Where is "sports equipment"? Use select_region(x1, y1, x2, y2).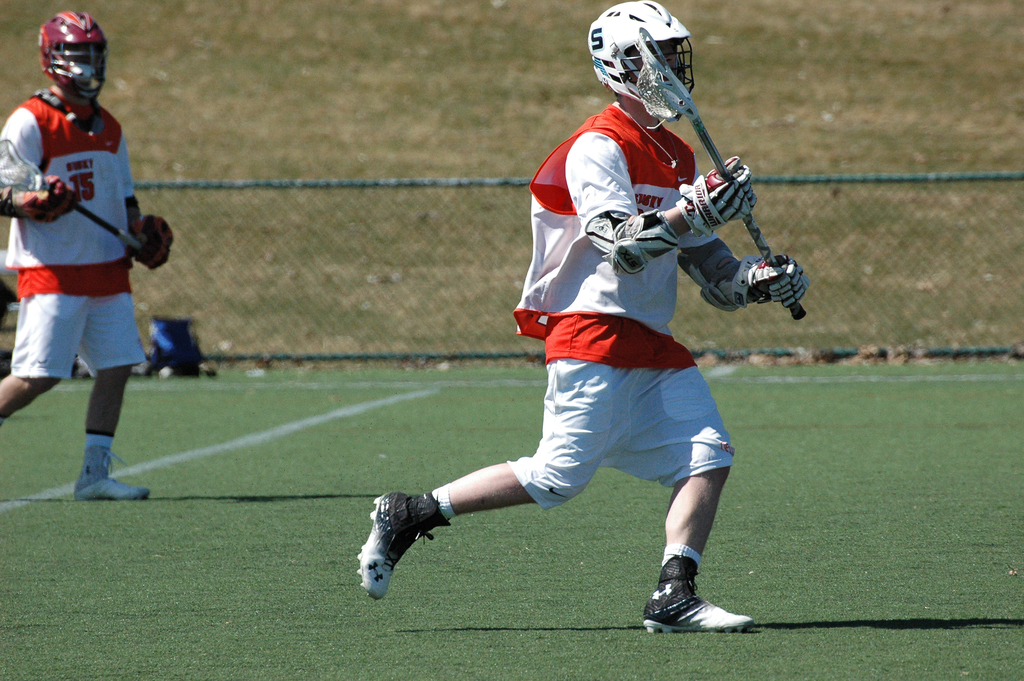
select_region(20, 167, 87, 224).
